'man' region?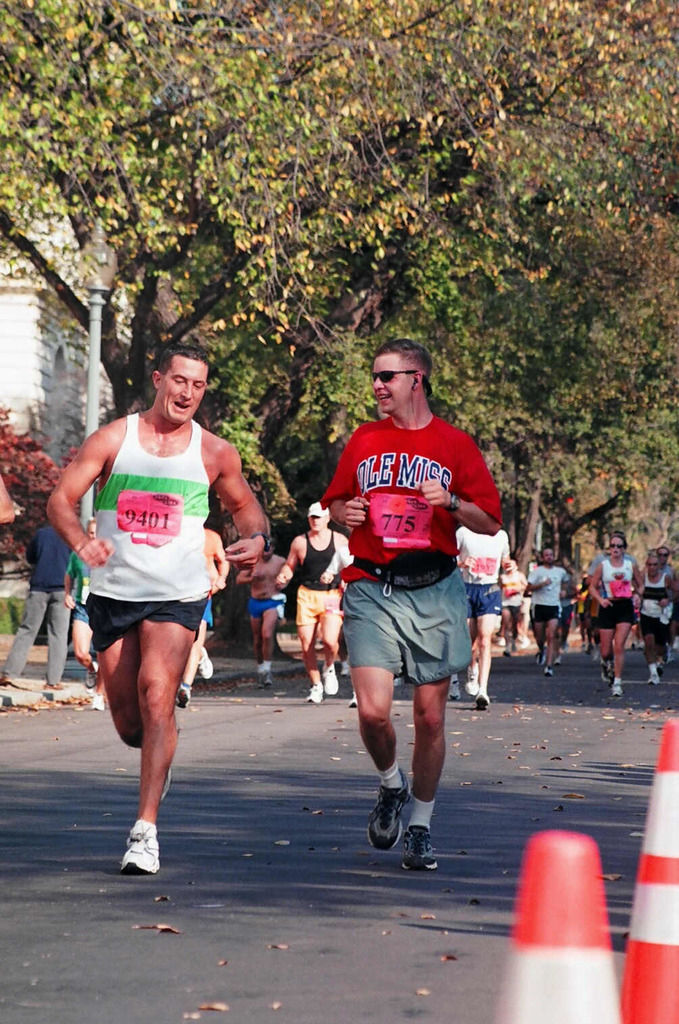
(41, 340, 268, 876)
